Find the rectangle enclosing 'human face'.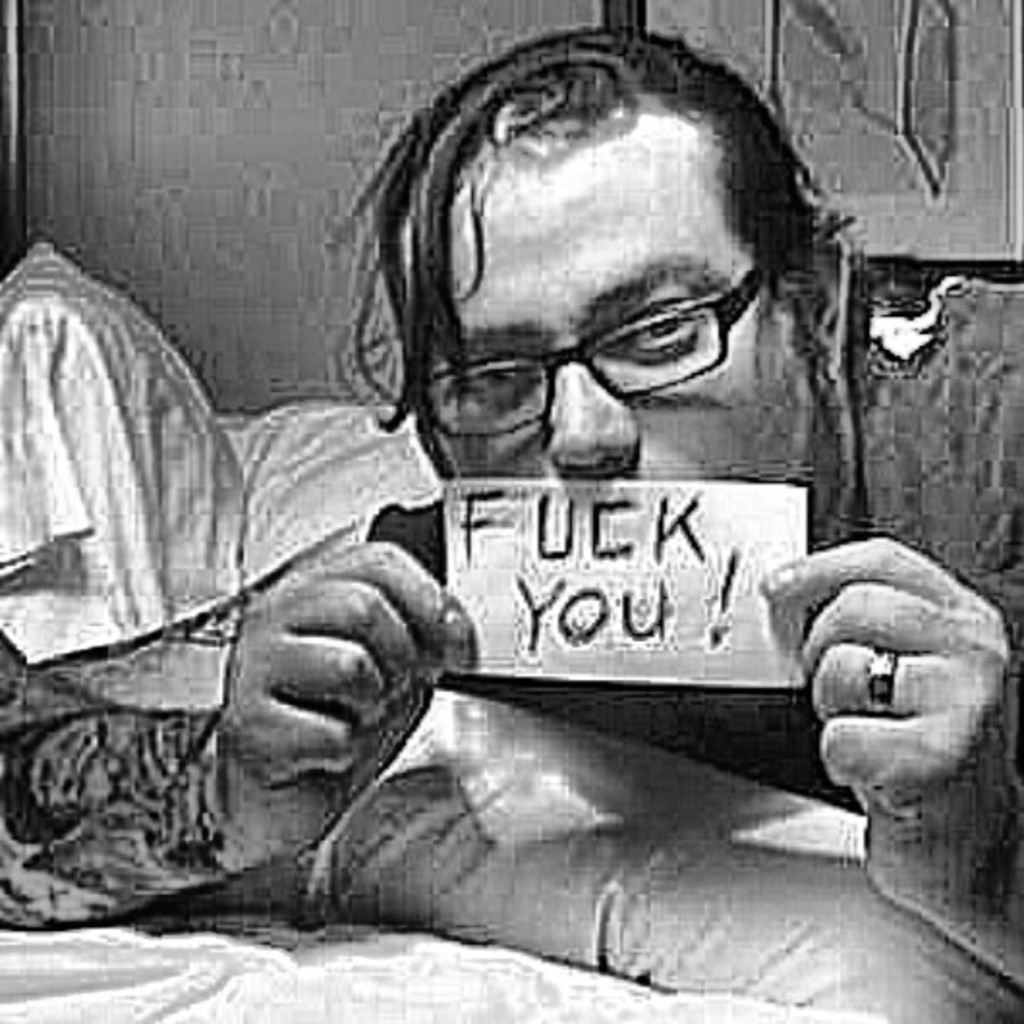
box=[408, 95, 837, 522].
